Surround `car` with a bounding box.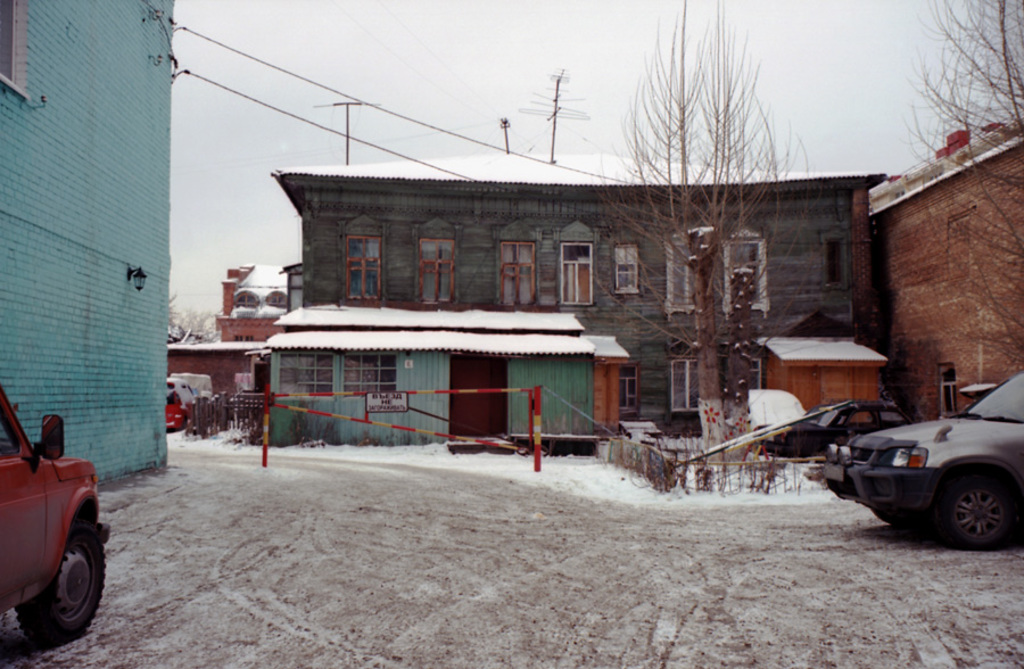
165:374:199:430.
